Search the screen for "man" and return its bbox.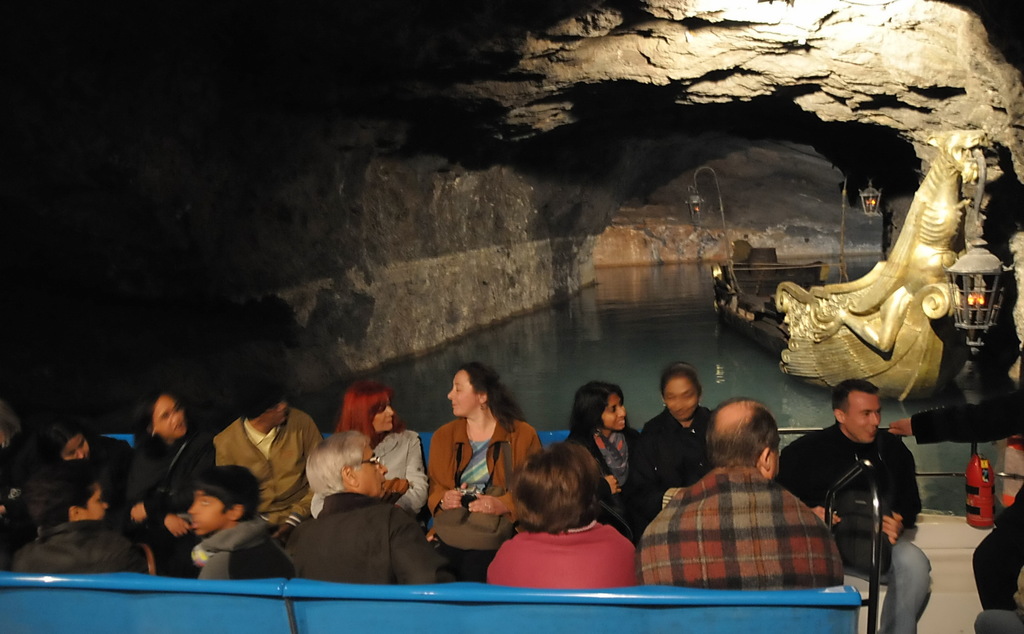
Found: BBox(643, 401, 845, 596).
